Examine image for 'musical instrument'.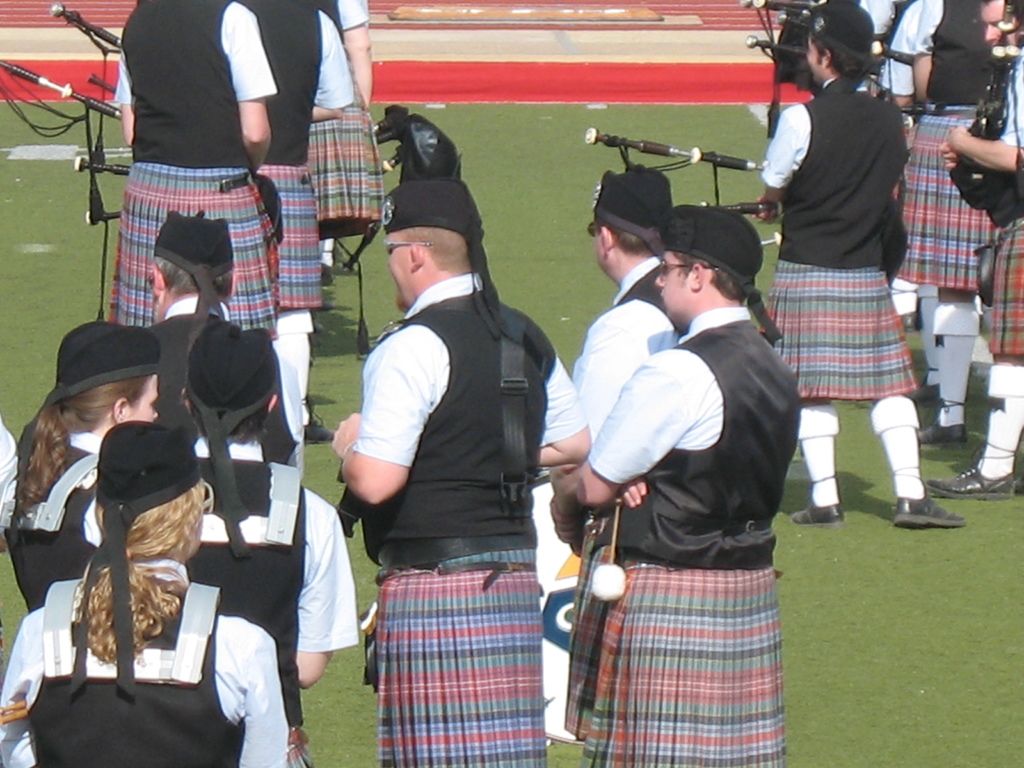
Examination result: locate(0, 0, 296, 241).
